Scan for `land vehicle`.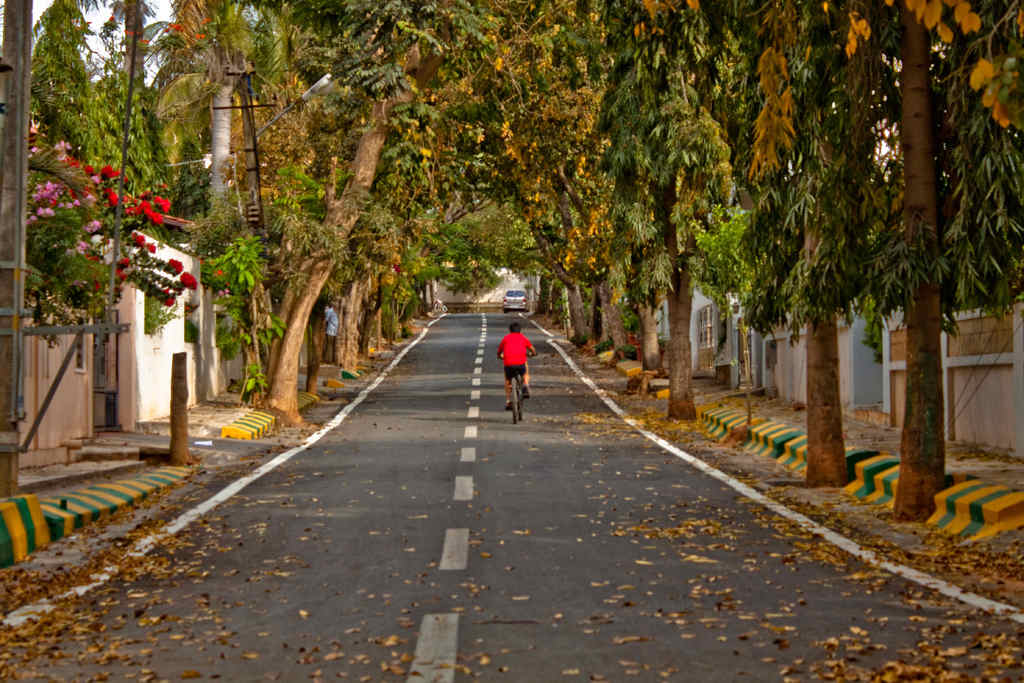
Scan result: l=497, t=347, r=536, b=425.
